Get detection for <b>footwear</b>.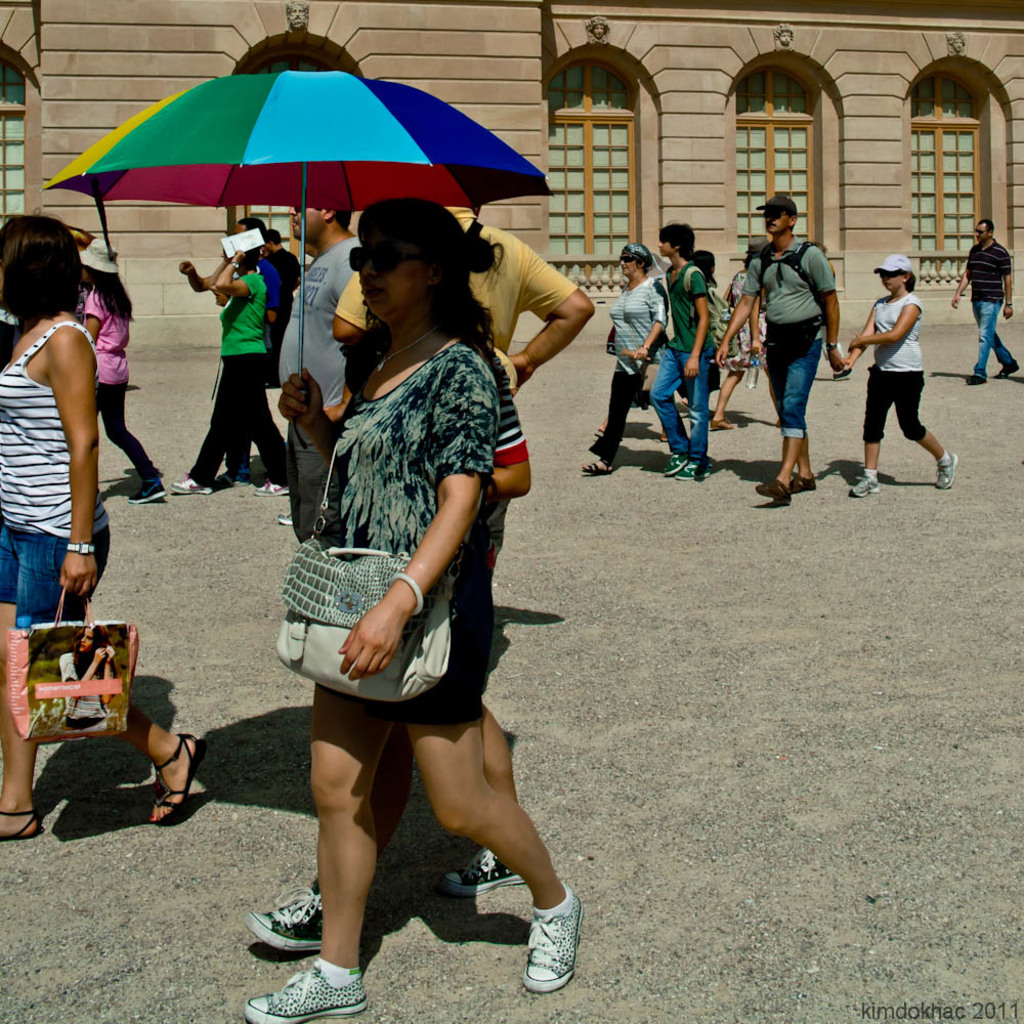
Detection: box(755, 474, 783, 498).
